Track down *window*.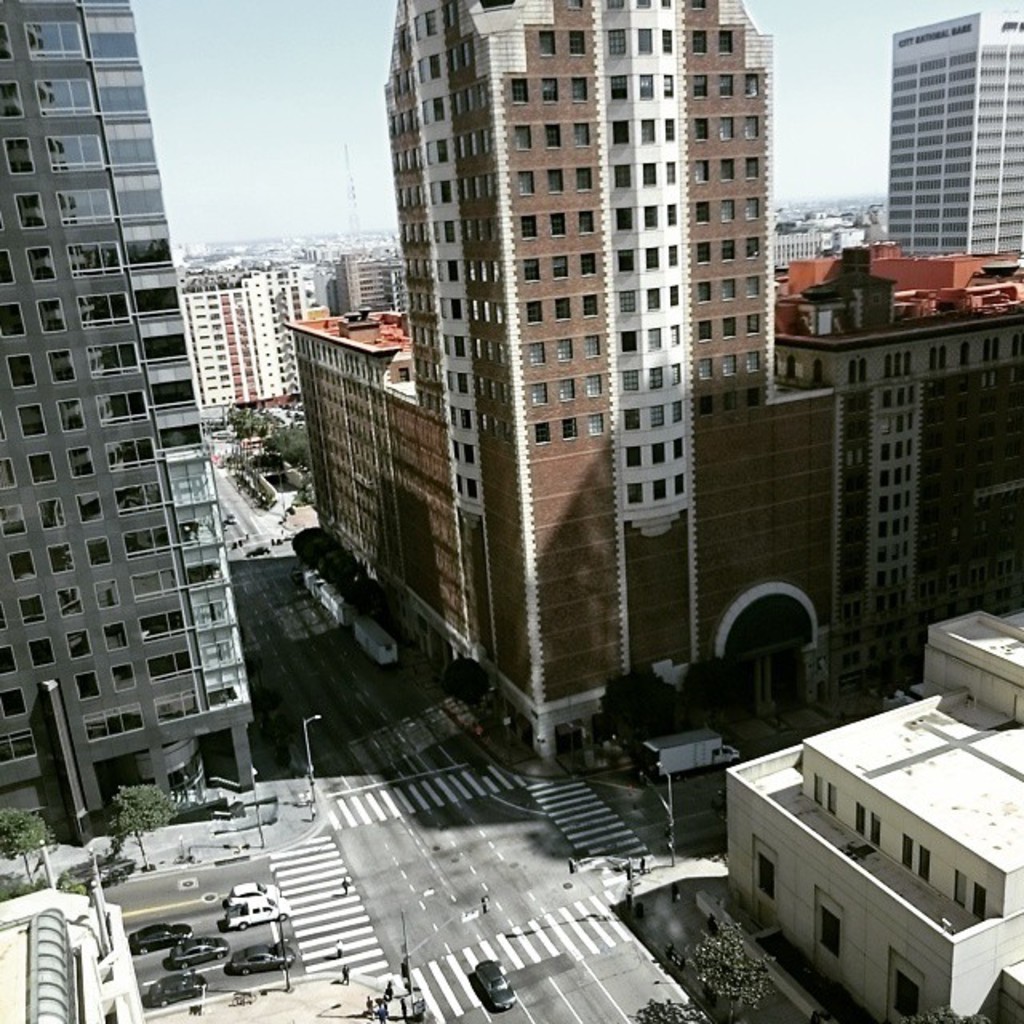
Tracked to 925, 346, 936, 374.
